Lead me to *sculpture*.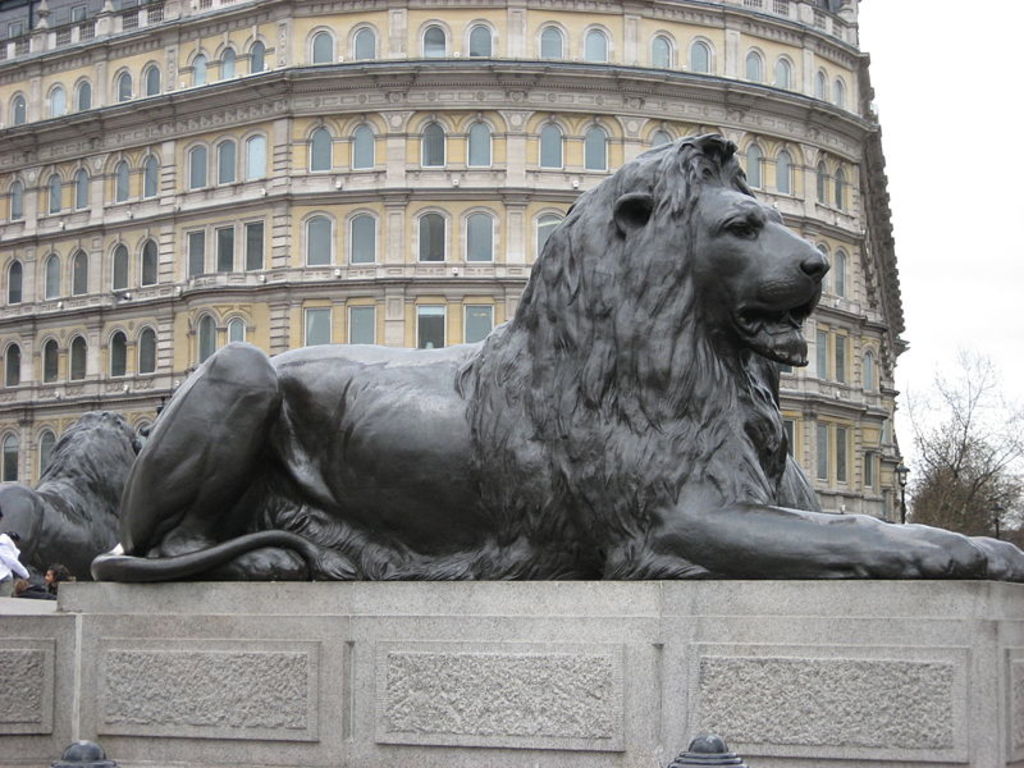
Lead to rect(86, 122, 856, 585).
